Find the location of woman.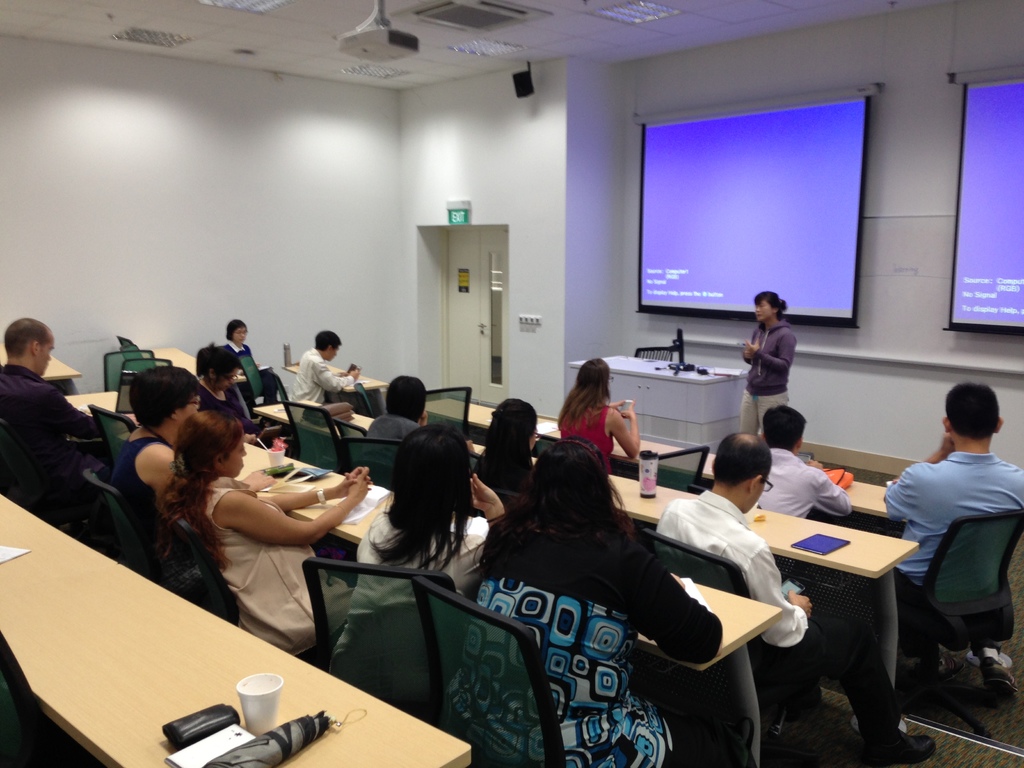
Location: [330, 425, 503, 716].
